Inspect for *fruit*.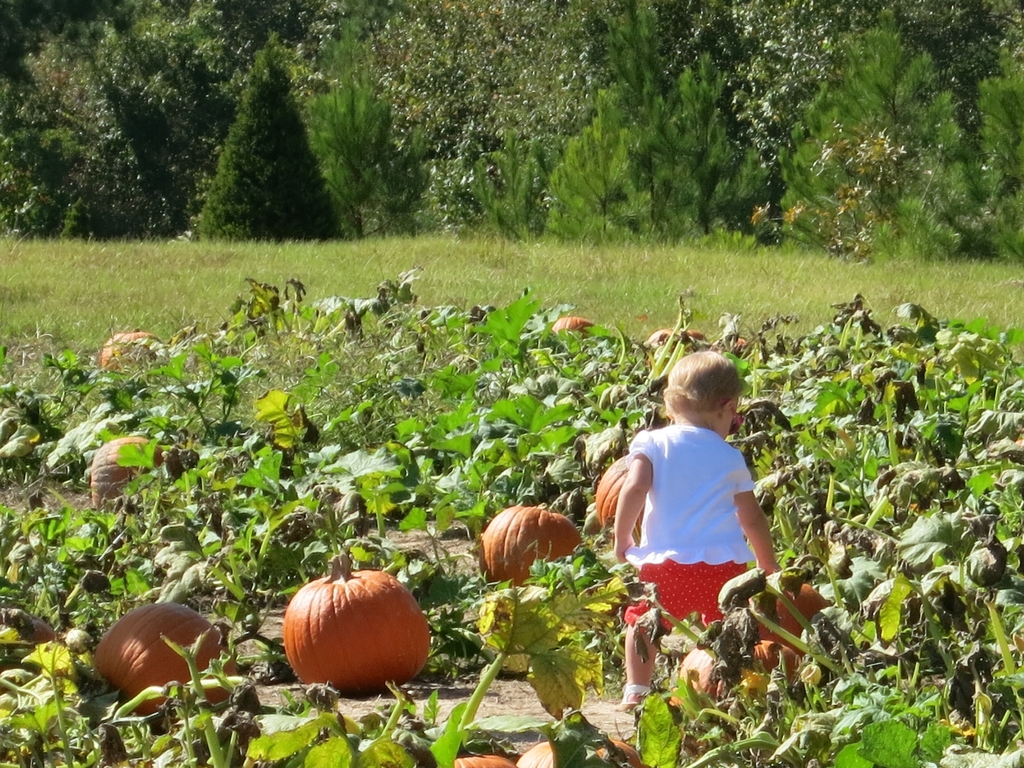
Inspection: (477,502,586,591).
